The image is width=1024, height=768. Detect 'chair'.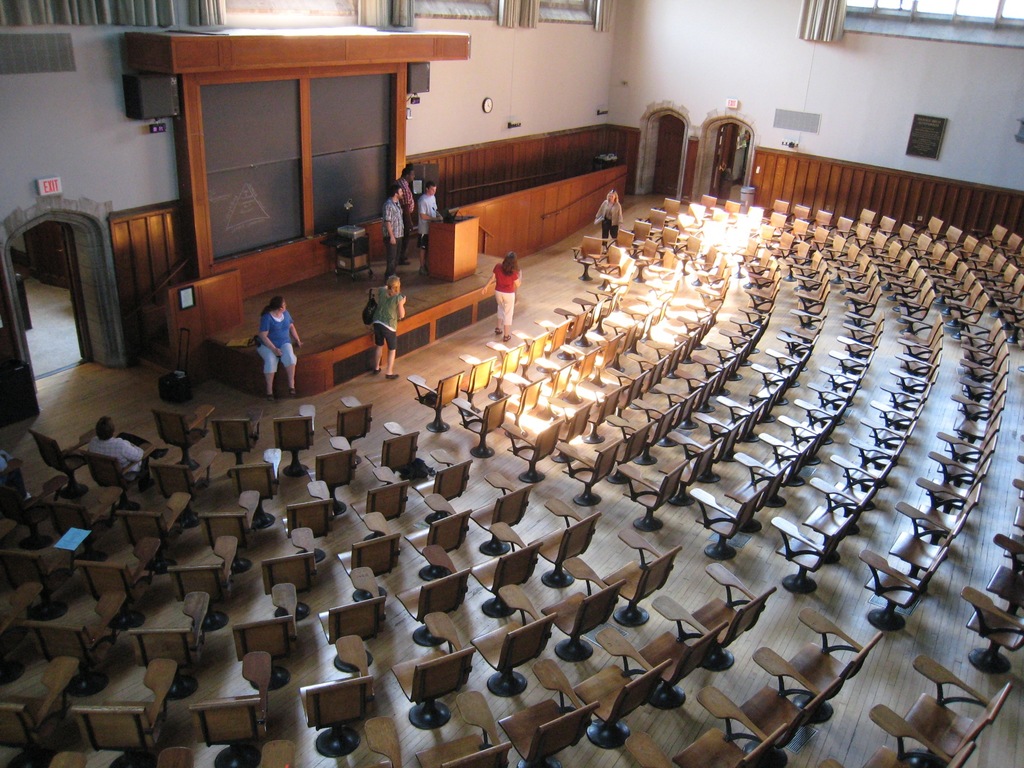
Detection: box(599, 414, 653, 486).
